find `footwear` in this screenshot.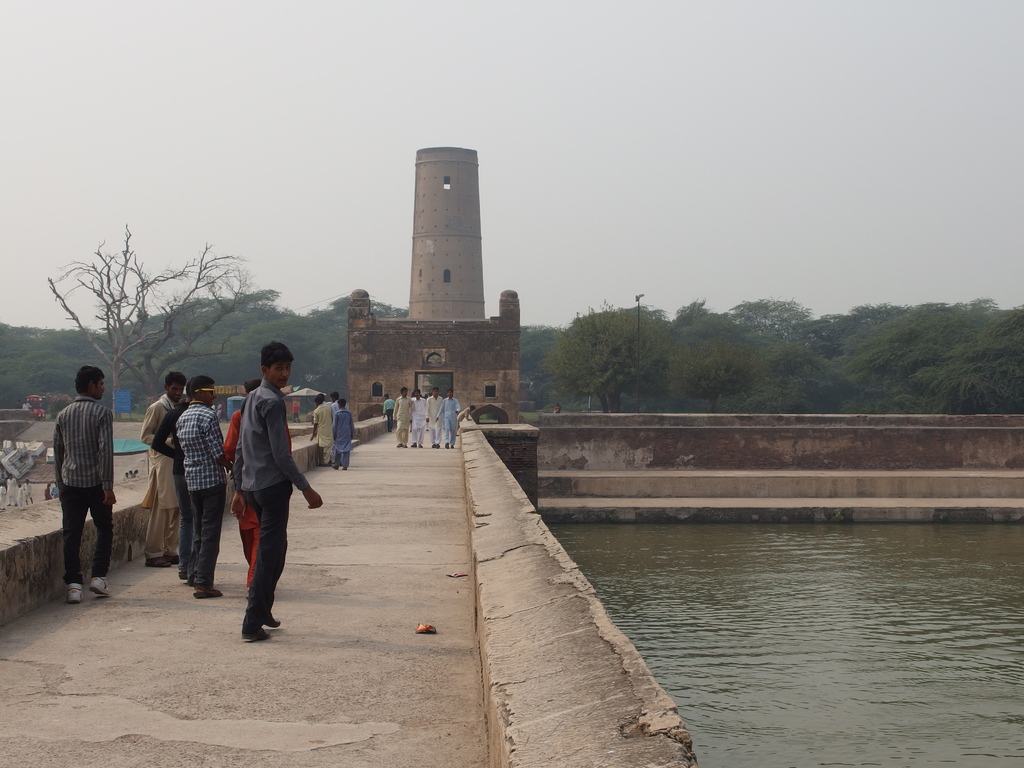
The bounding box for `footwear` is [243,626,273,642].
